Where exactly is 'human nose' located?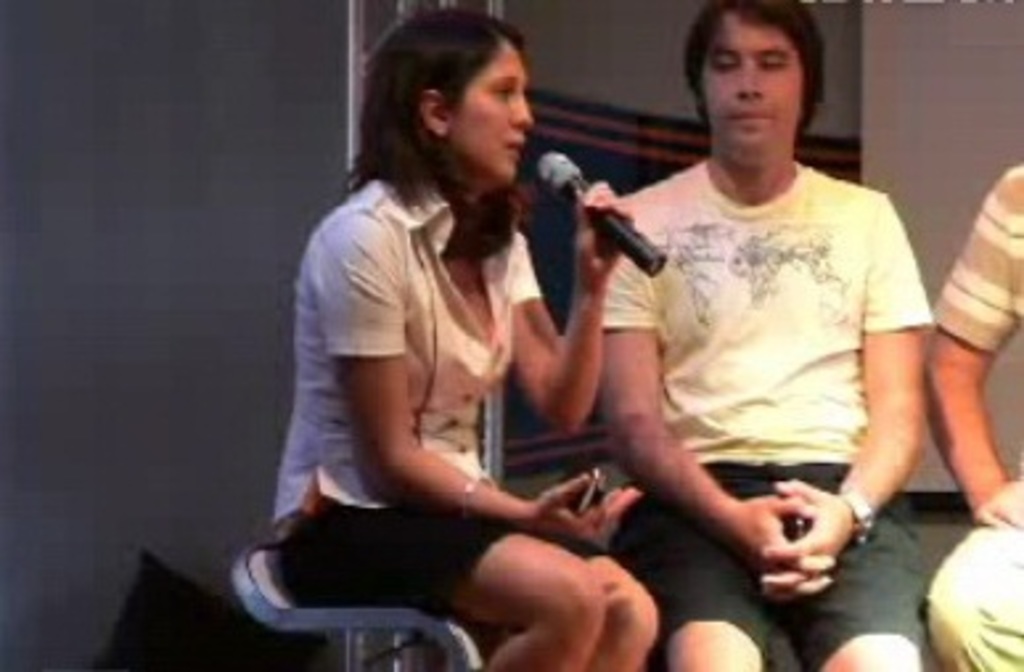
Its bounding box is <bbox>736, 61, 770, 98</bbox>.
